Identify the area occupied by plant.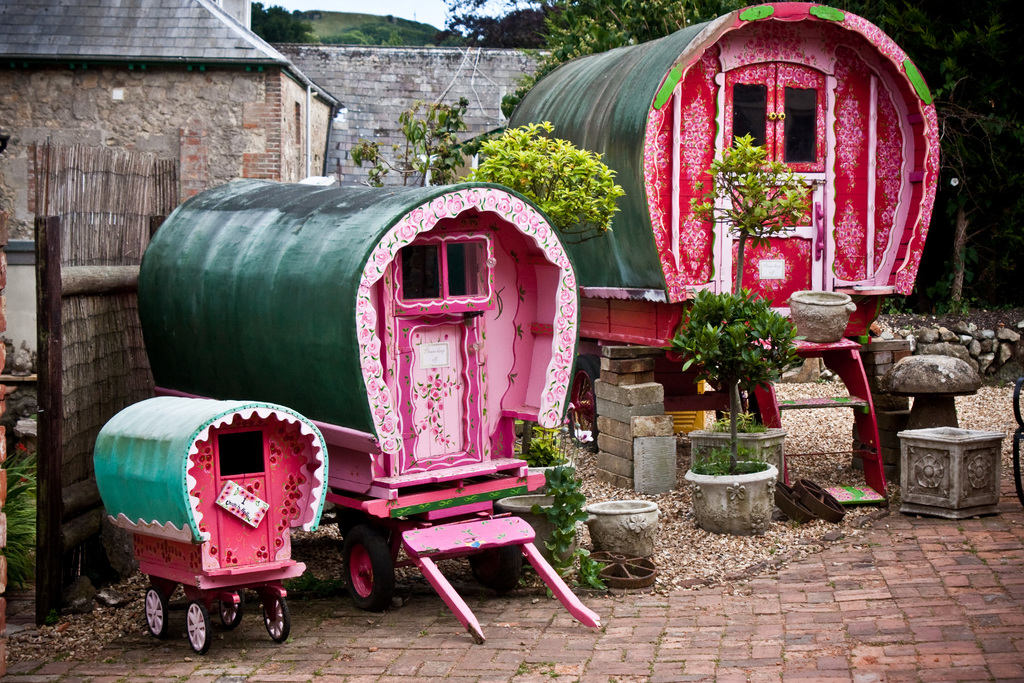
Area: left=467, top=124, right=621, bottom=247.
